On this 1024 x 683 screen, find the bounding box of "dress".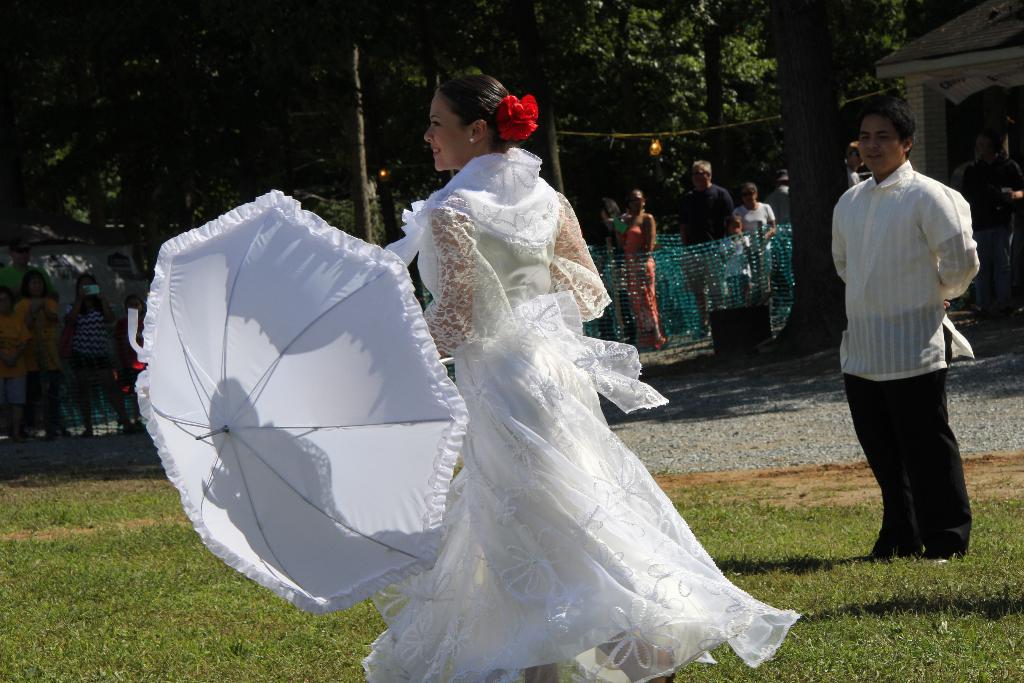
Bounding box: [620,226,669,352].
